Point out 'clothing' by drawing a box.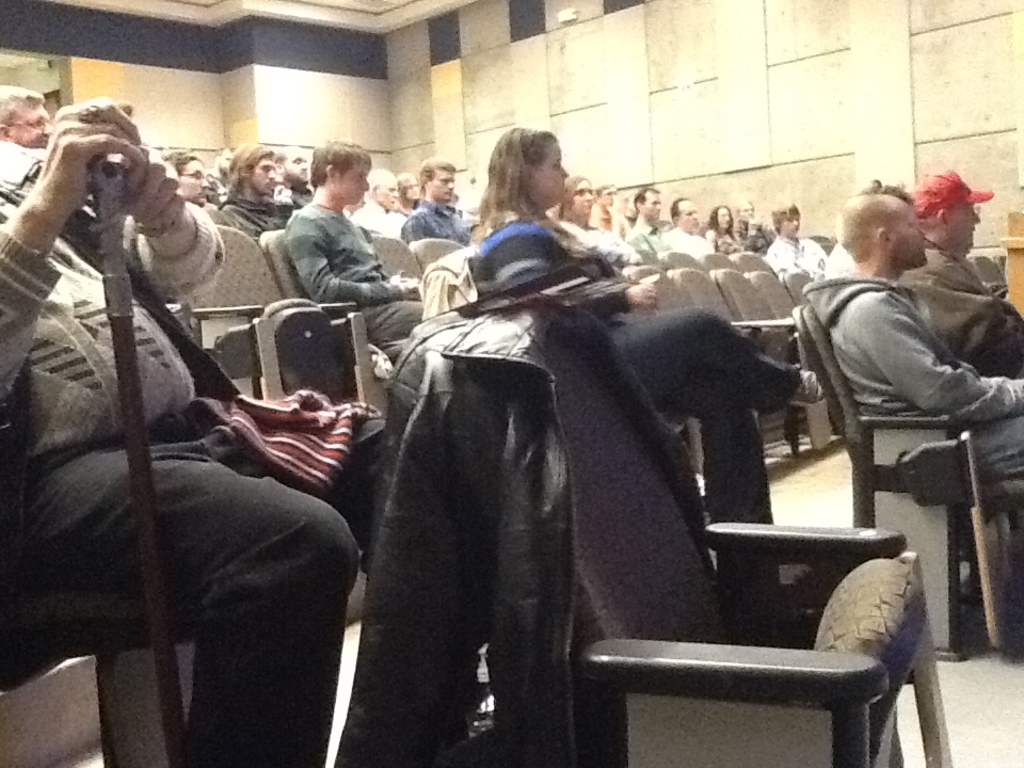
BBox(0, 178, 384, 767).
